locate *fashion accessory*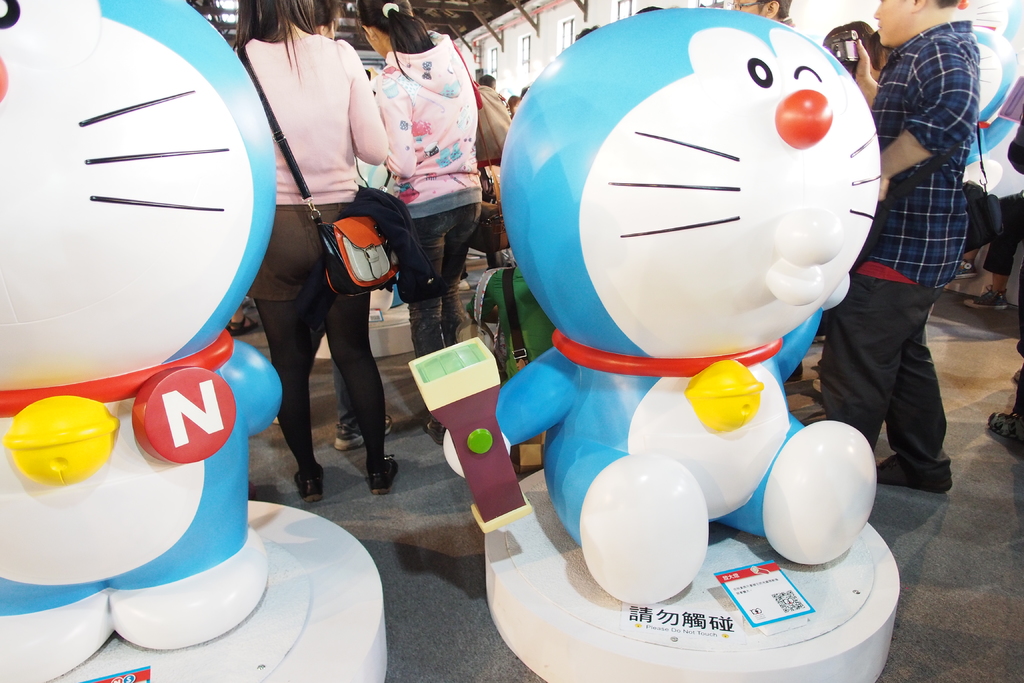
detection(427, 412, 447, 445)
